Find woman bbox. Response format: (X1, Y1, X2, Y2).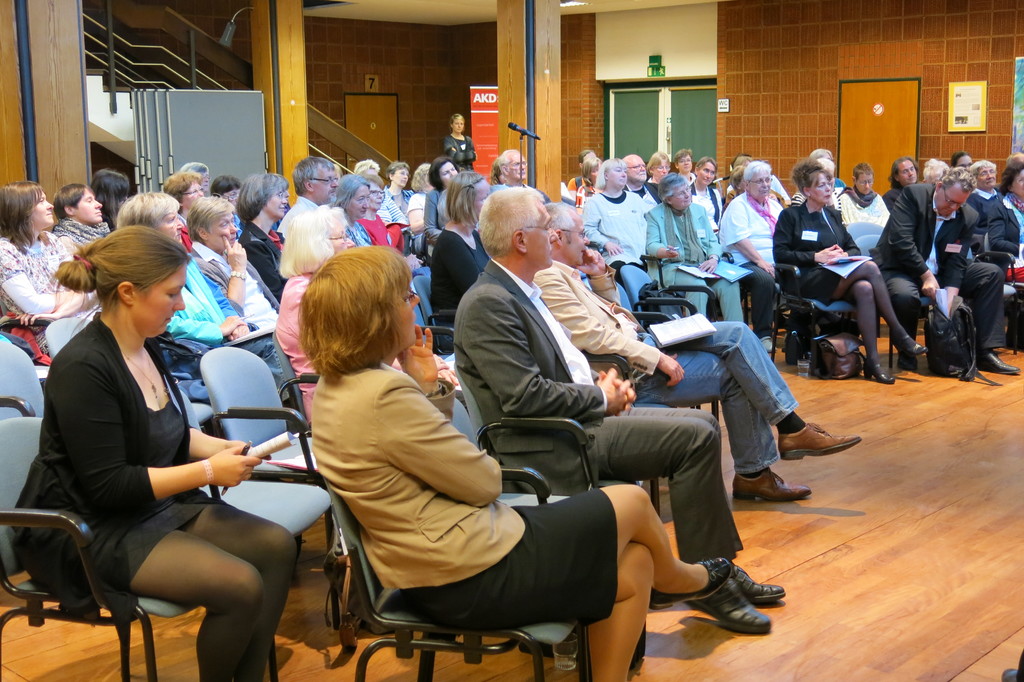
(580, 158, 646, 282).
